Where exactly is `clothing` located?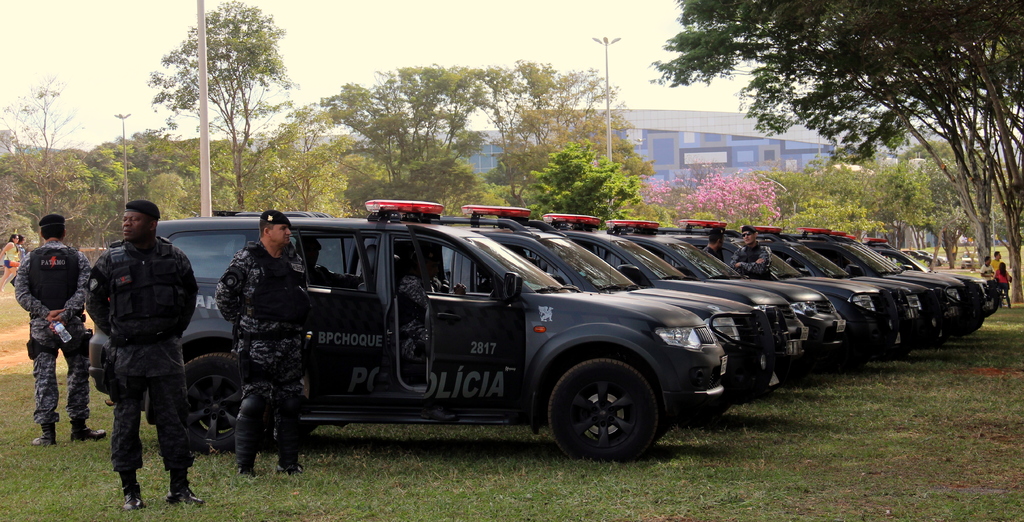
Its bounding box is (left=9, top=229, right=95, bottom=433).
